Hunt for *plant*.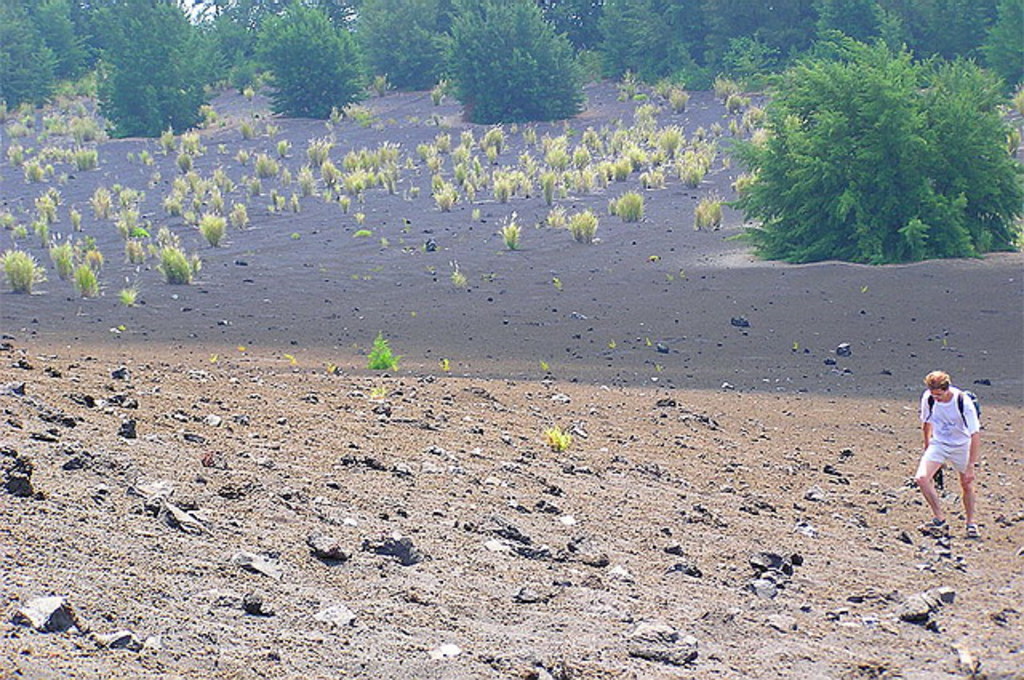
Hunted down at bbox=[123, 149, 138, 165].
